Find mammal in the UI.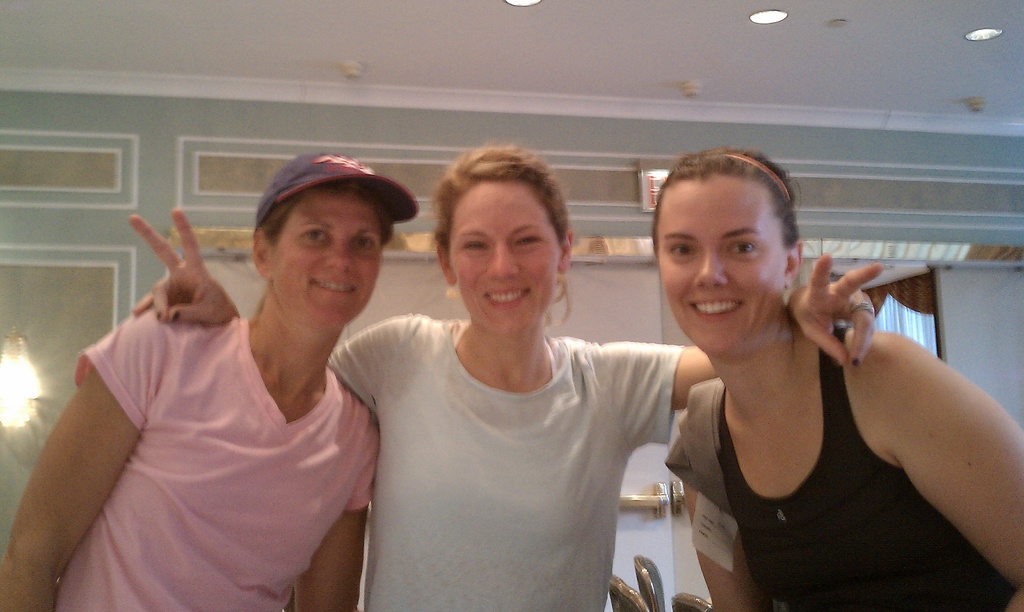
UI element at <box>648,150,1023,611</box>.
